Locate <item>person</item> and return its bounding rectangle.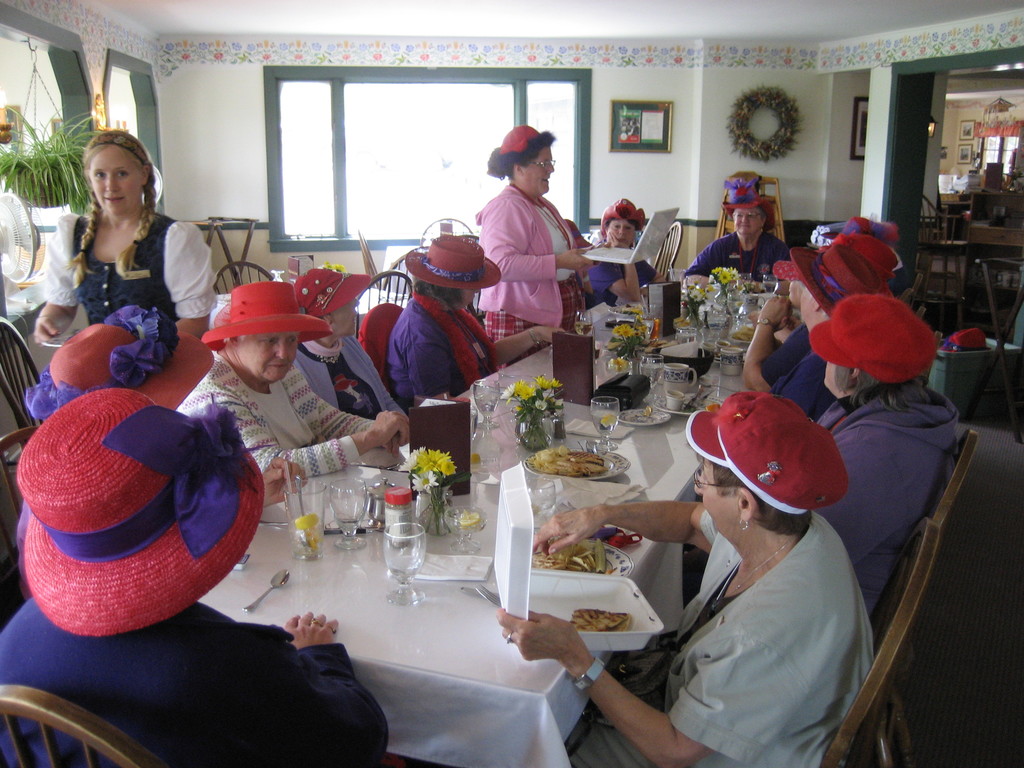
Rect(464, 112, 580, 392).
